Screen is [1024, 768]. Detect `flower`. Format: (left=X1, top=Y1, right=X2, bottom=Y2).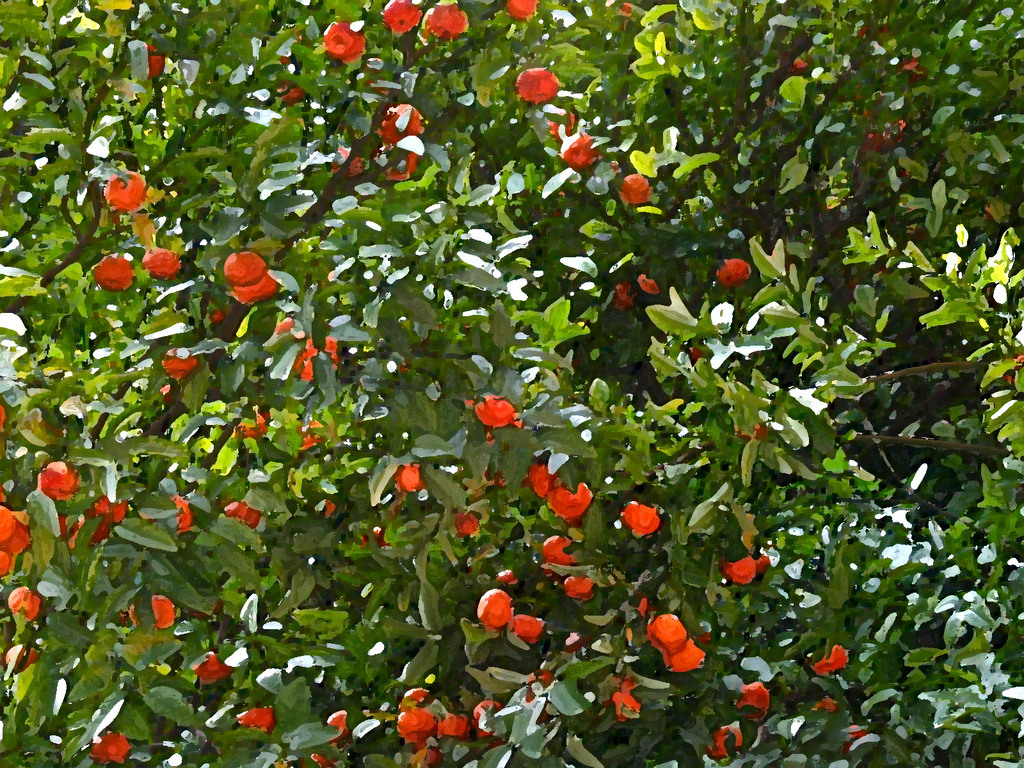
(left=762, top=550, right=773, bottom=561).
